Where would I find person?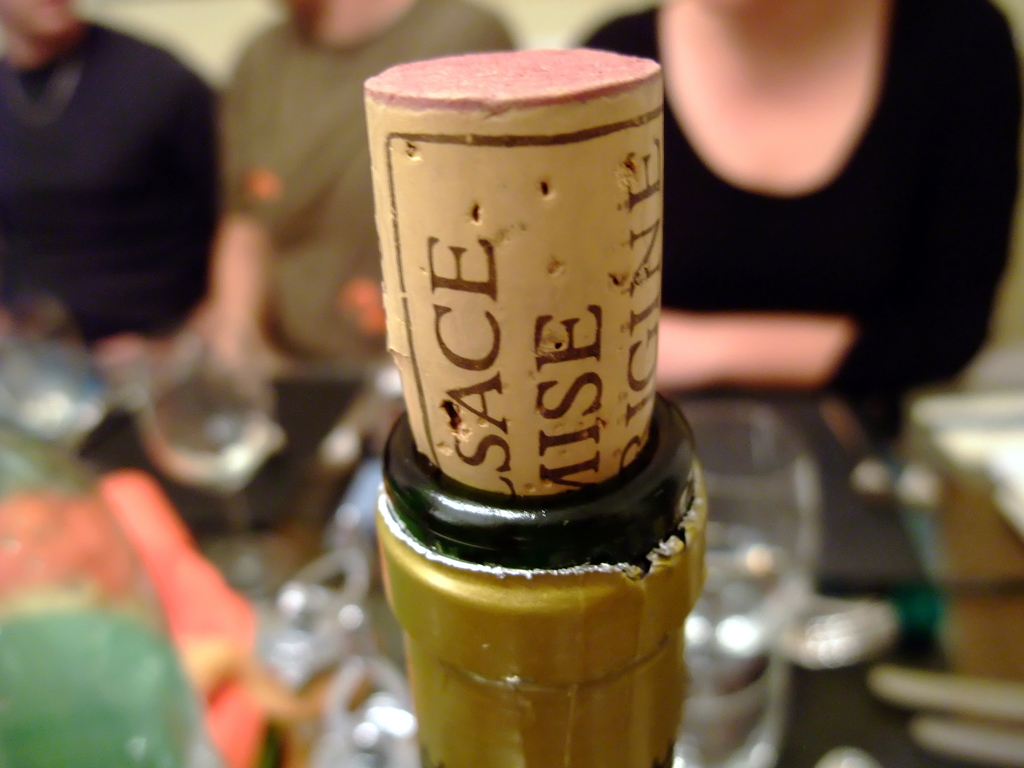
At BBox(206, 0, 520, 366).
